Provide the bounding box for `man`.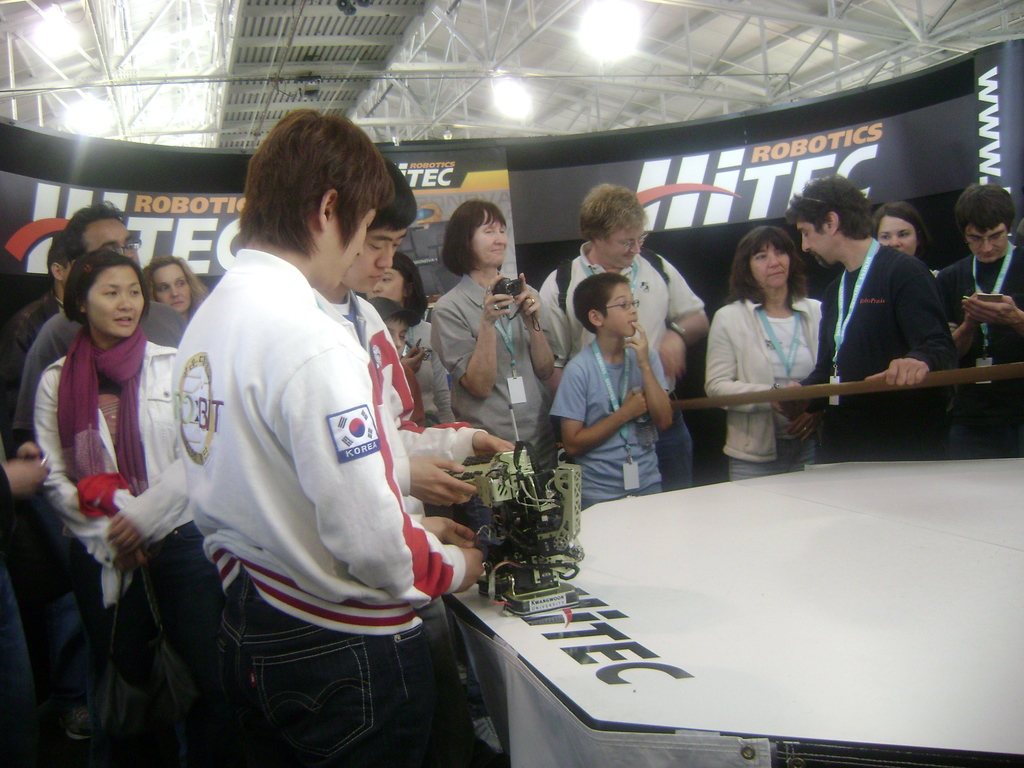
(308,161,515,703).
